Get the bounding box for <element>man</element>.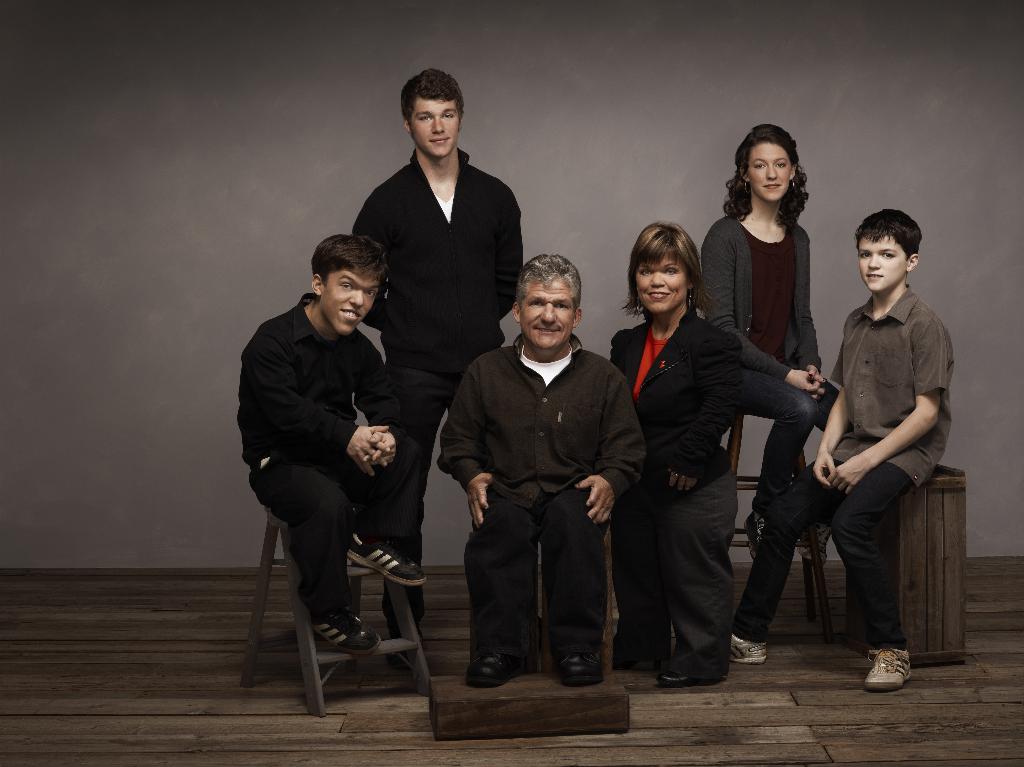
[x1=230, y1=231, x2=434, y2=656].
